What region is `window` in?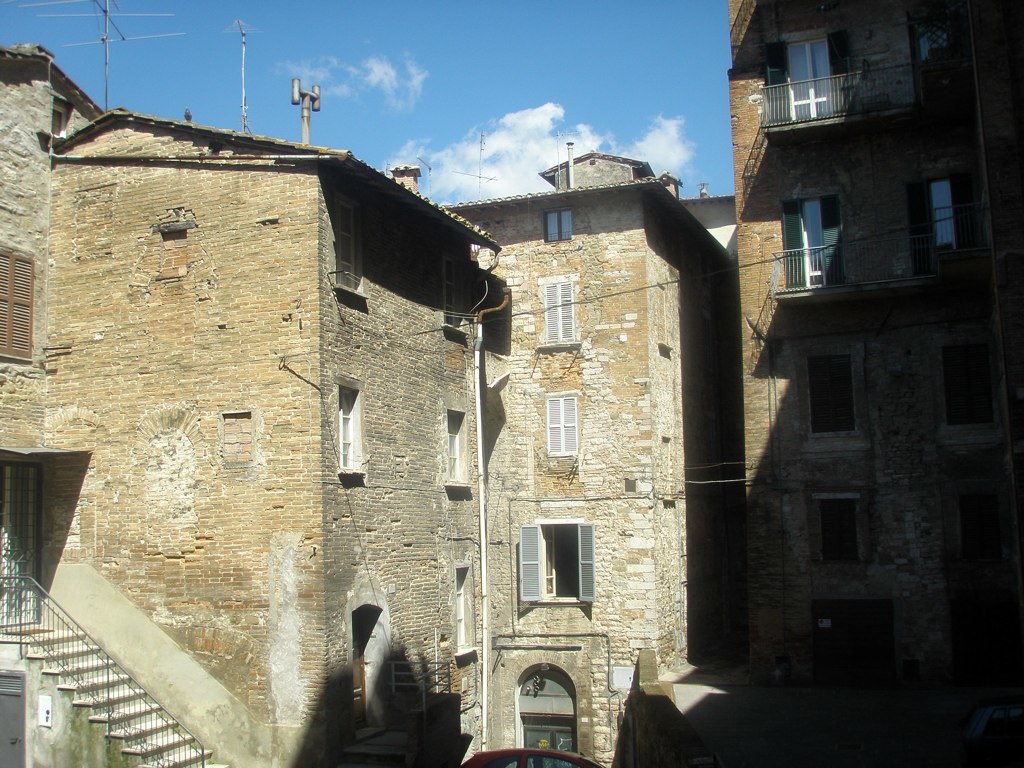
<region>536, 280, 581, 343</region>.
